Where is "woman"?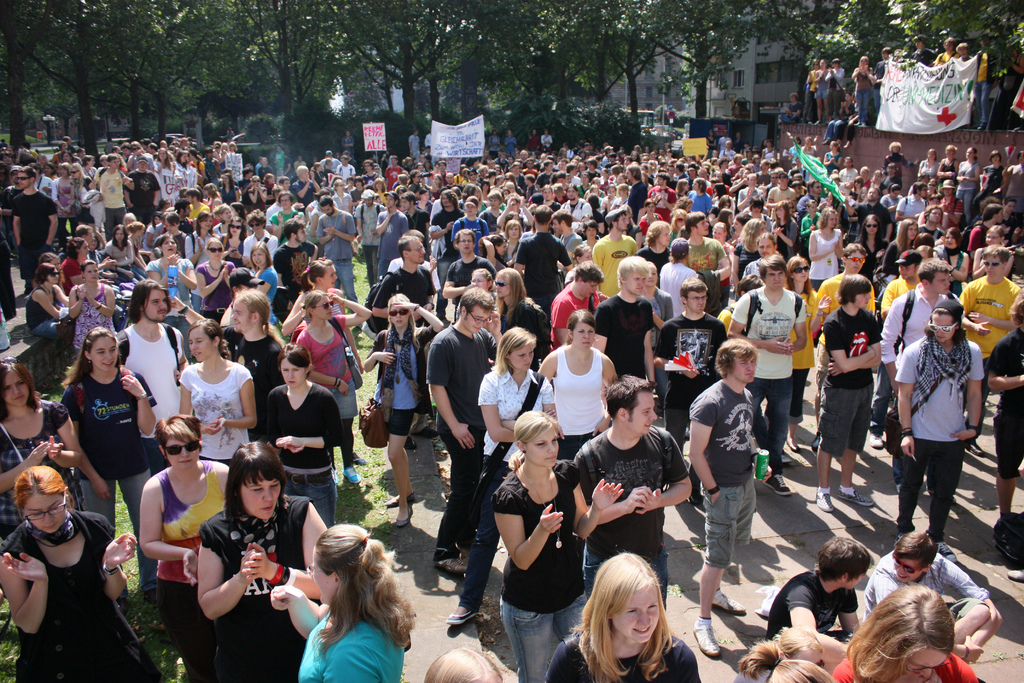
[left=489, top=409, right=623, bottom=682].
